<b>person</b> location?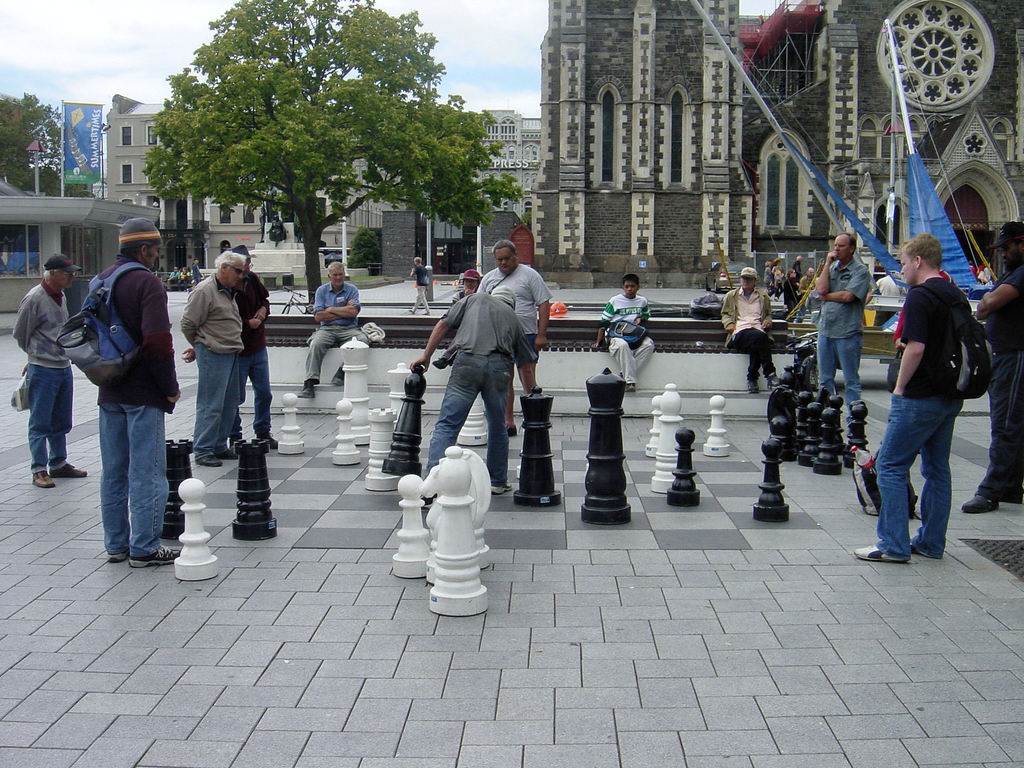
l=474, t=233, r=552, b=433
